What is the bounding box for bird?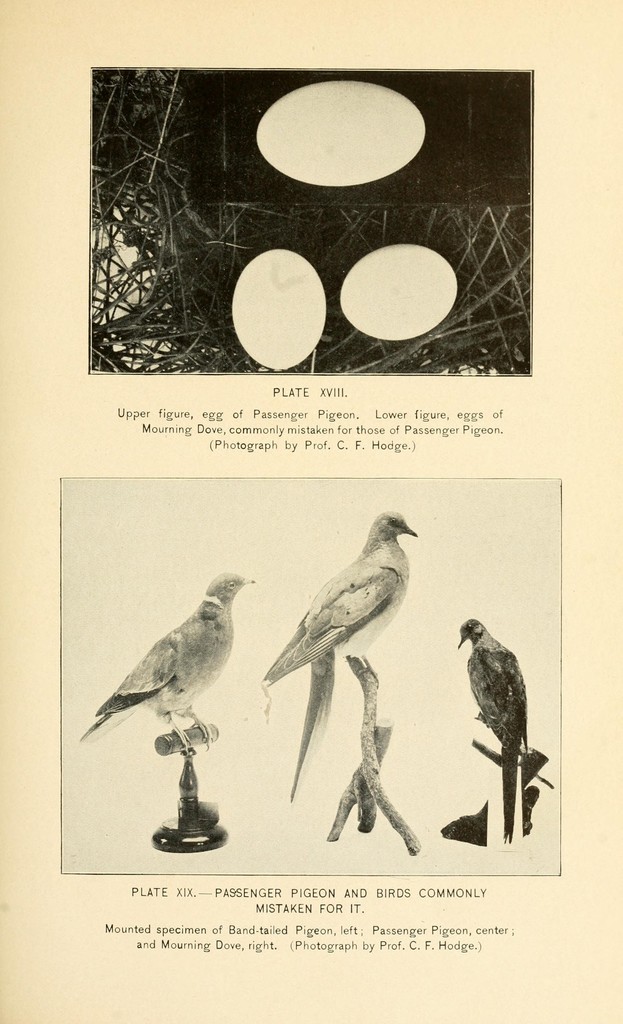
bbox(83, 563, 270, 753).
